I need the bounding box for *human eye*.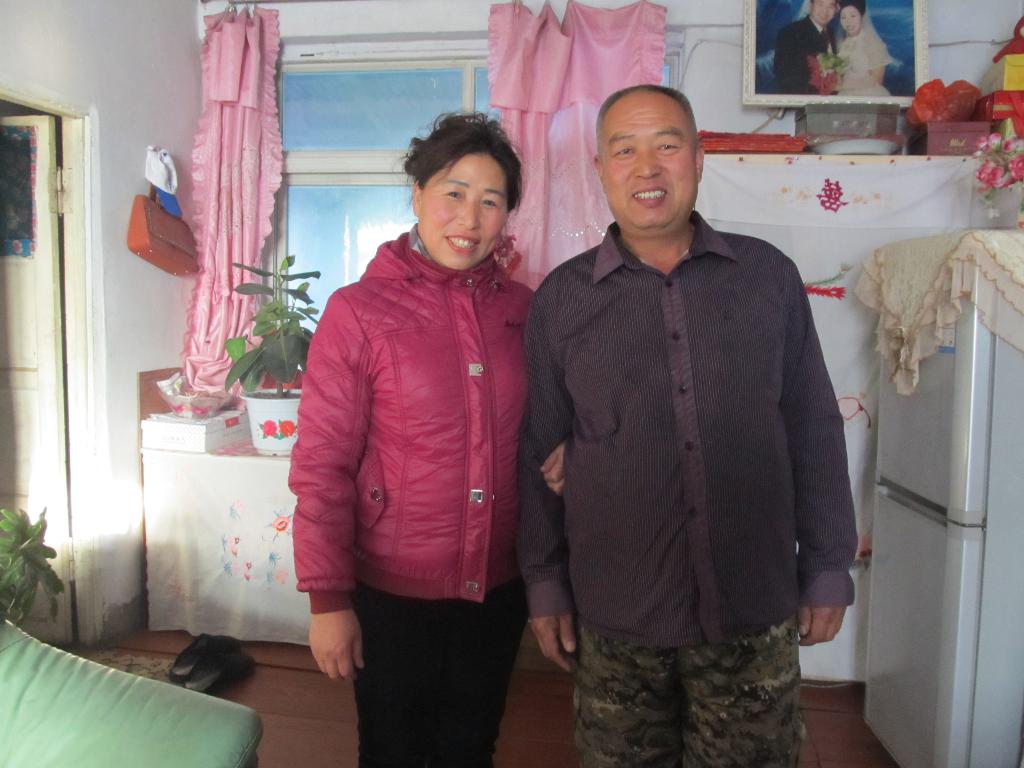
Here it is: 650,135,684,159.
